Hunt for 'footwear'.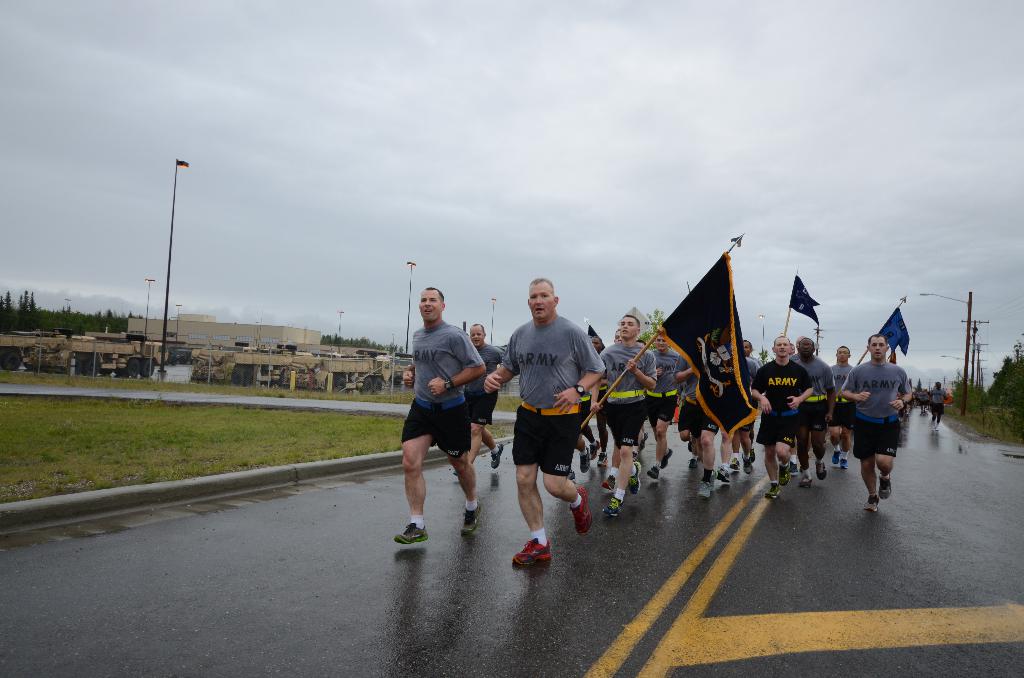
Hunted down at crop(731, 458, 739, 469).
